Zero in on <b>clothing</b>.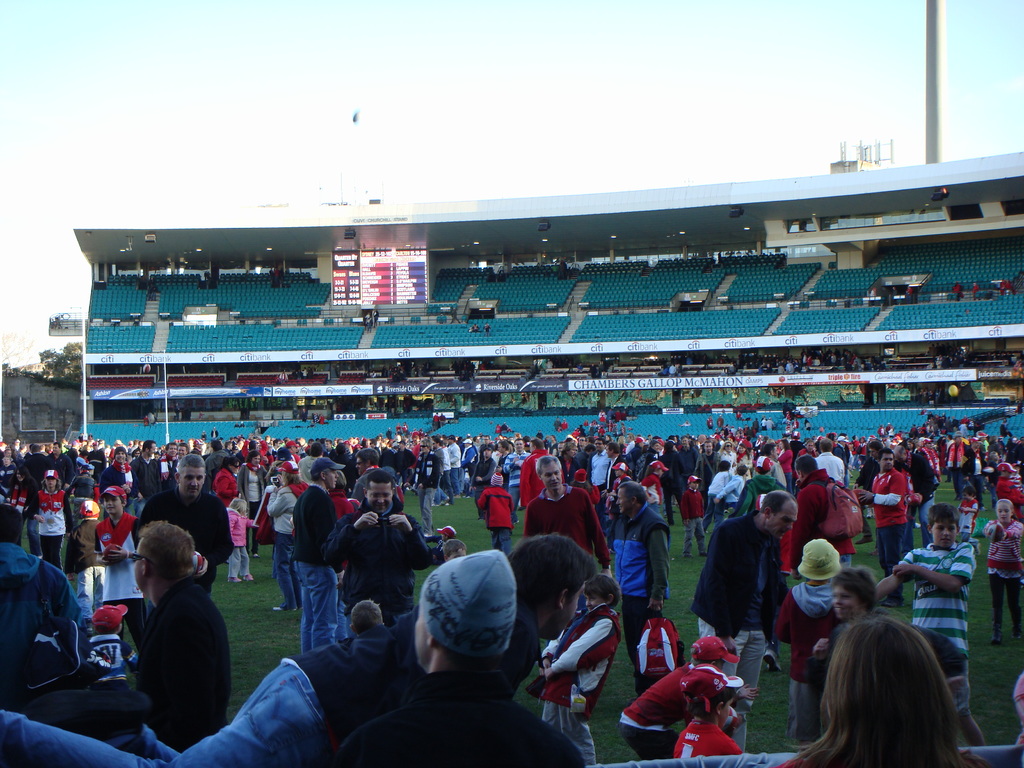
Zeroed in: left=232, top=462, right=260, bottom=504.
